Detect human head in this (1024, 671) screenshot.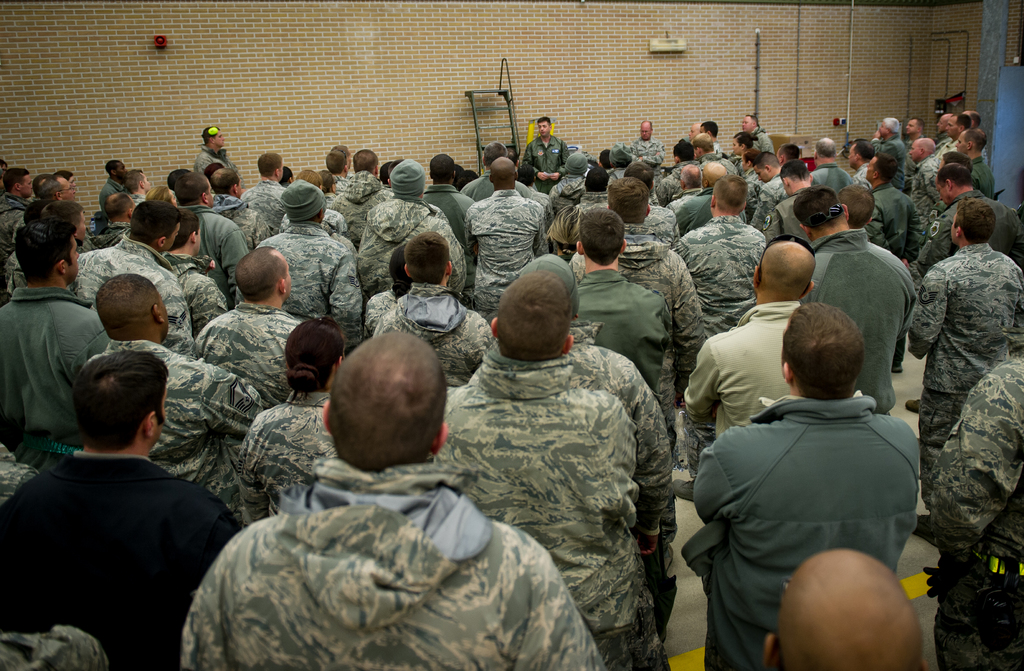
Detection: <region>173, 172, 216, 207</region>.
